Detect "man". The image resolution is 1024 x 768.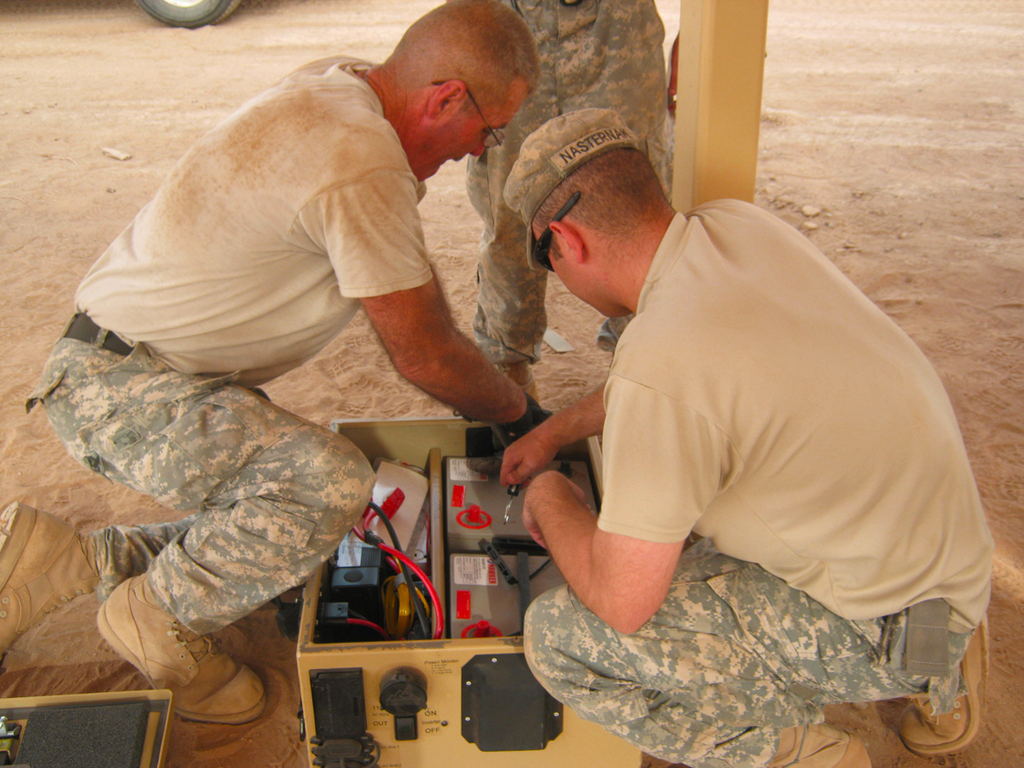
rect(0, 0, 542, 725).
